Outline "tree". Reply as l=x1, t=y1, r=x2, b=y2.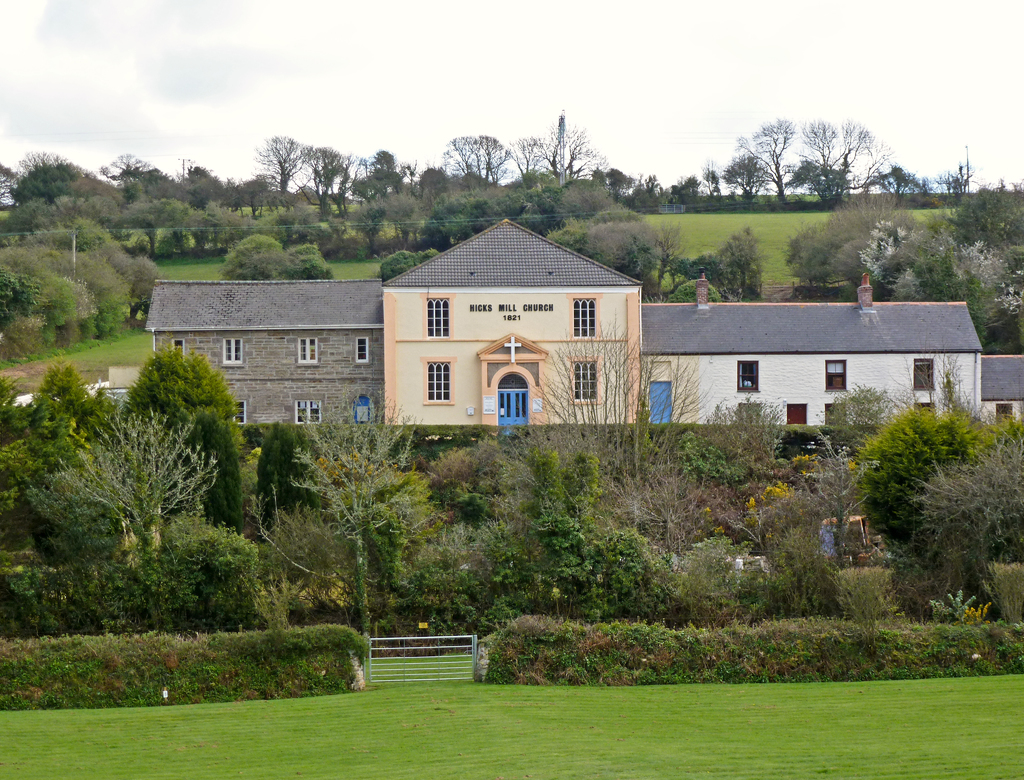
l=290, t=393, r=429, b=642.
